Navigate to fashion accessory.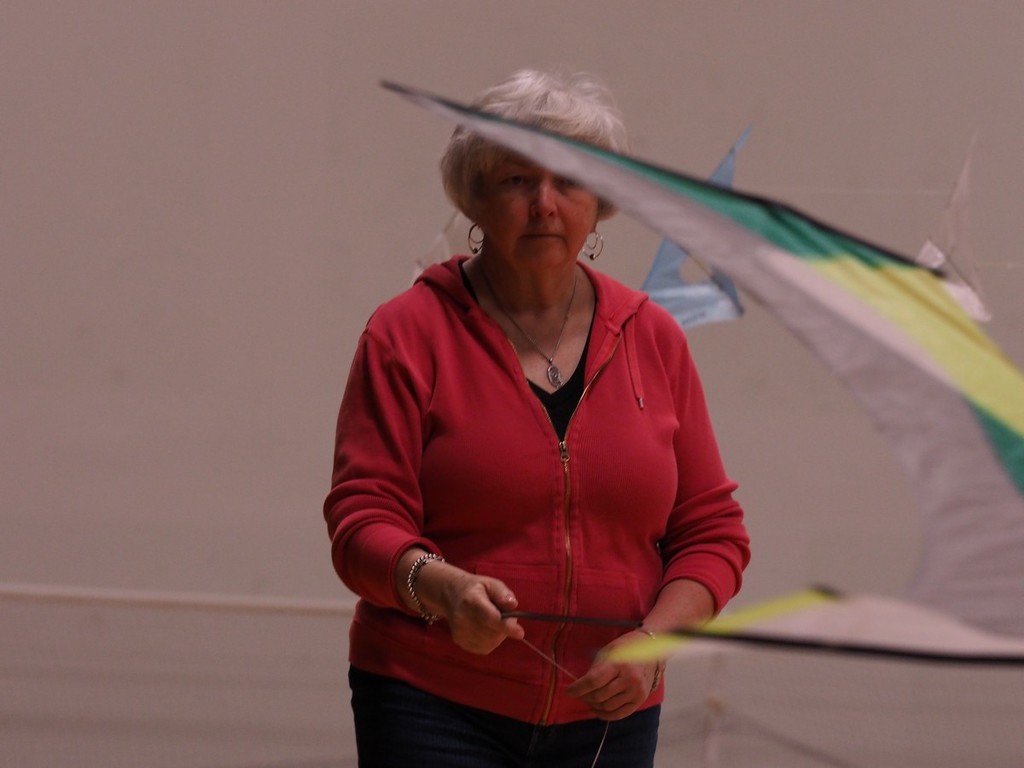
Navigation target: 405, 552, 447, 626.
